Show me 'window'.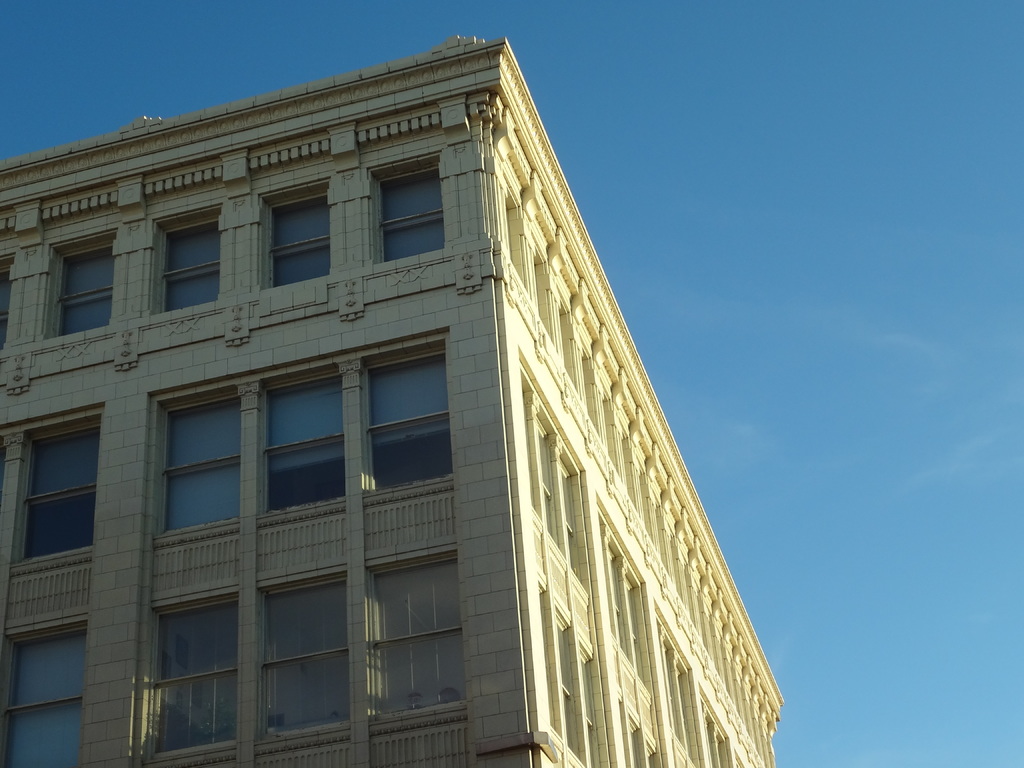
'window' is here: bbox=[9, 623, 87, 767].
